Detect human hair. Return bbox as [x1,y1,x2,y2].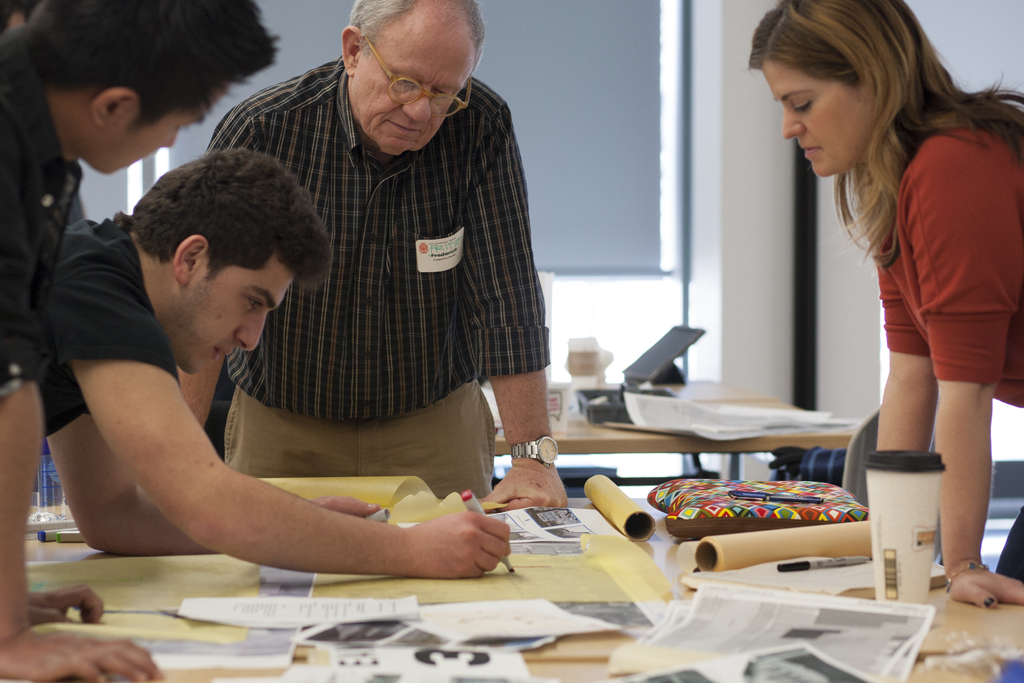
[25,4,260,144].
